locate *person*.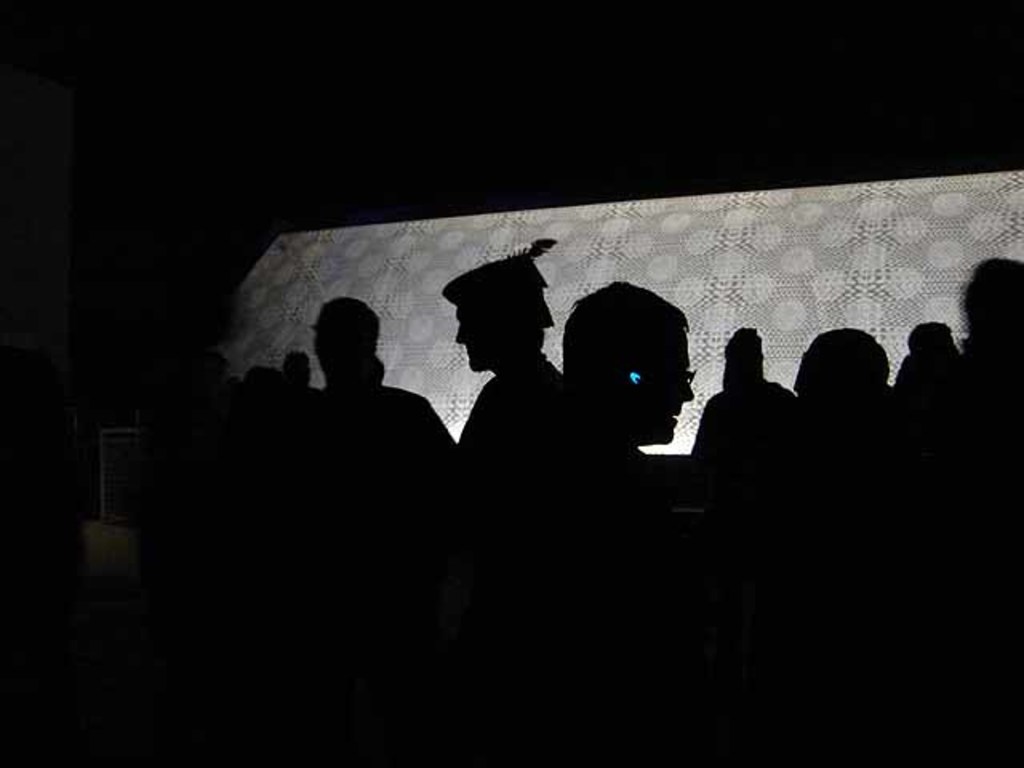
Bounding box: (690,326,802,459).
